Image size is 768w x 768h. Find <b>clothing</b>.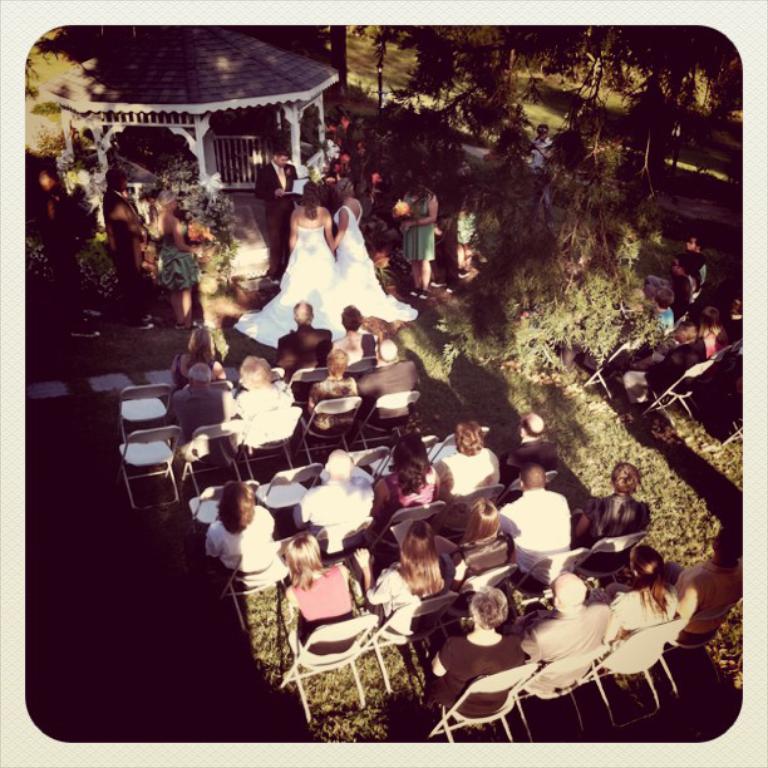
425, 528, 517, 609.
